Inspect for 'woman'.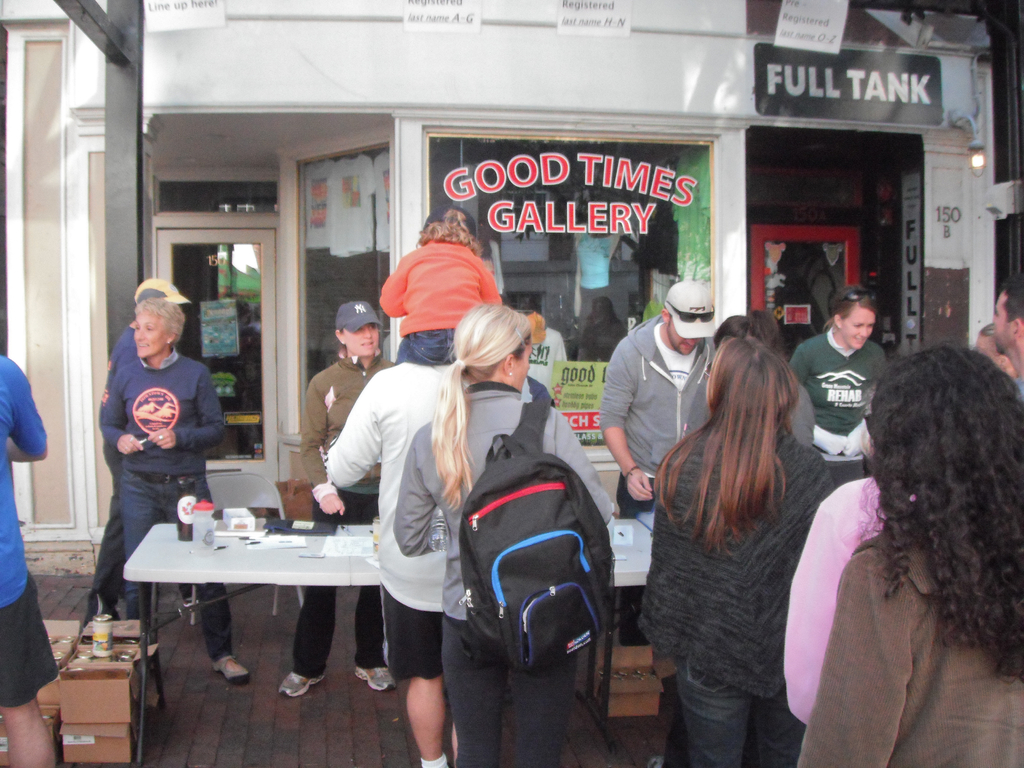
Inspection: (x1=97, y1=296, x2=253, y2=678).
